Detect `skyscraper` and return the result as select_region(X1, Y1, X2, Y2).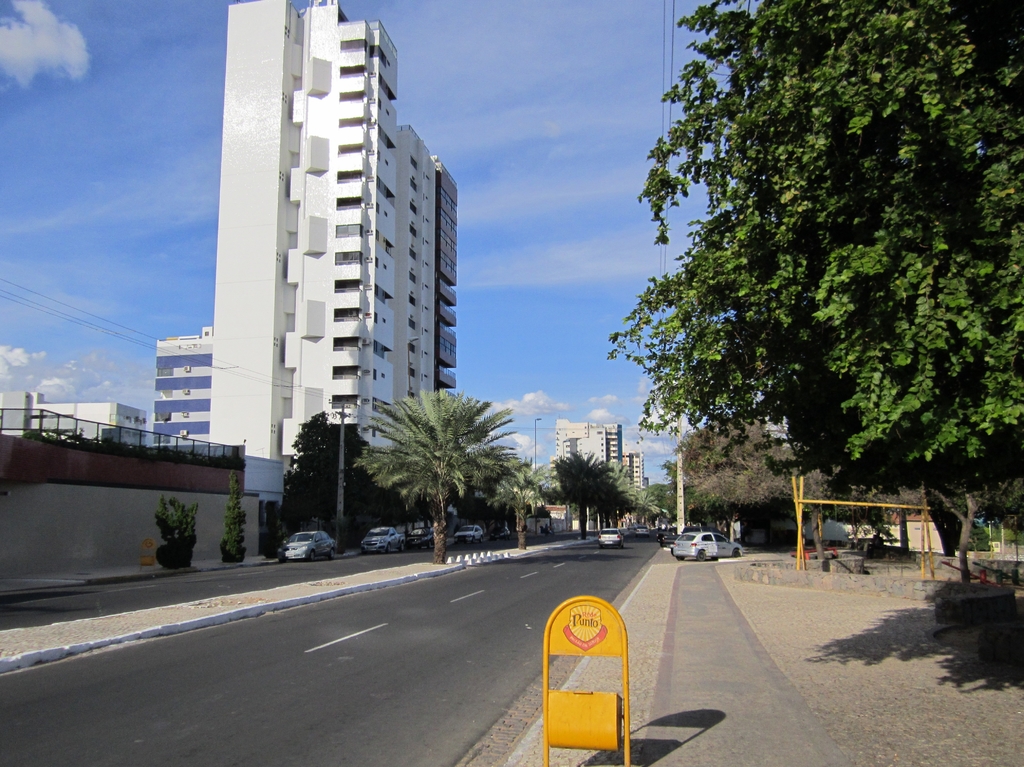
select_region(561, 418, 619, 480).
